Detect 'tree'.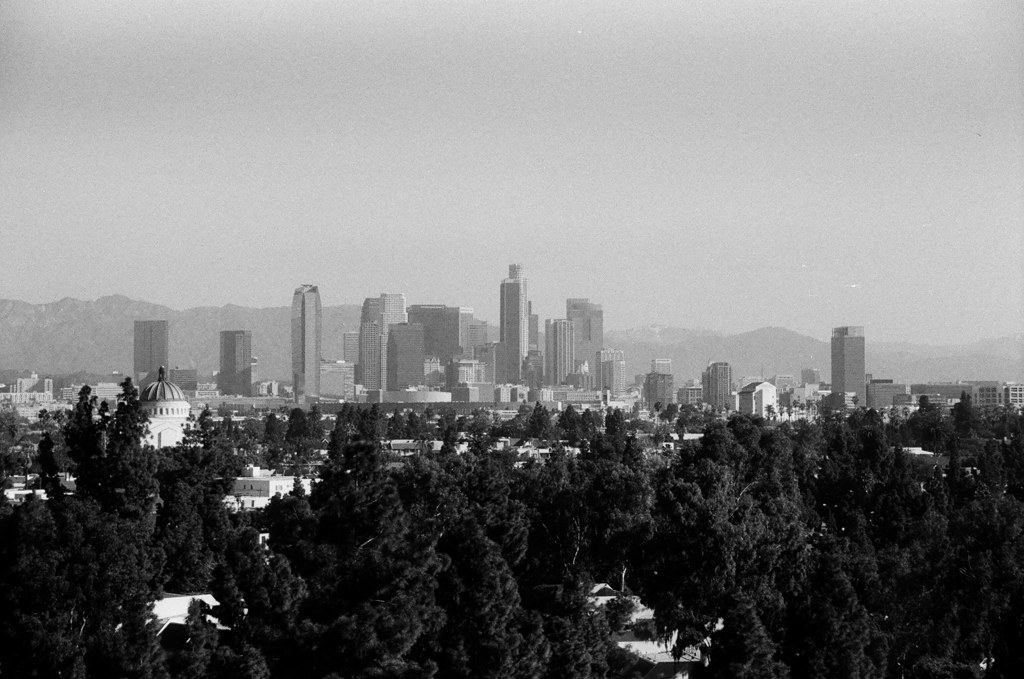
Detected at 163/471/218/589.
